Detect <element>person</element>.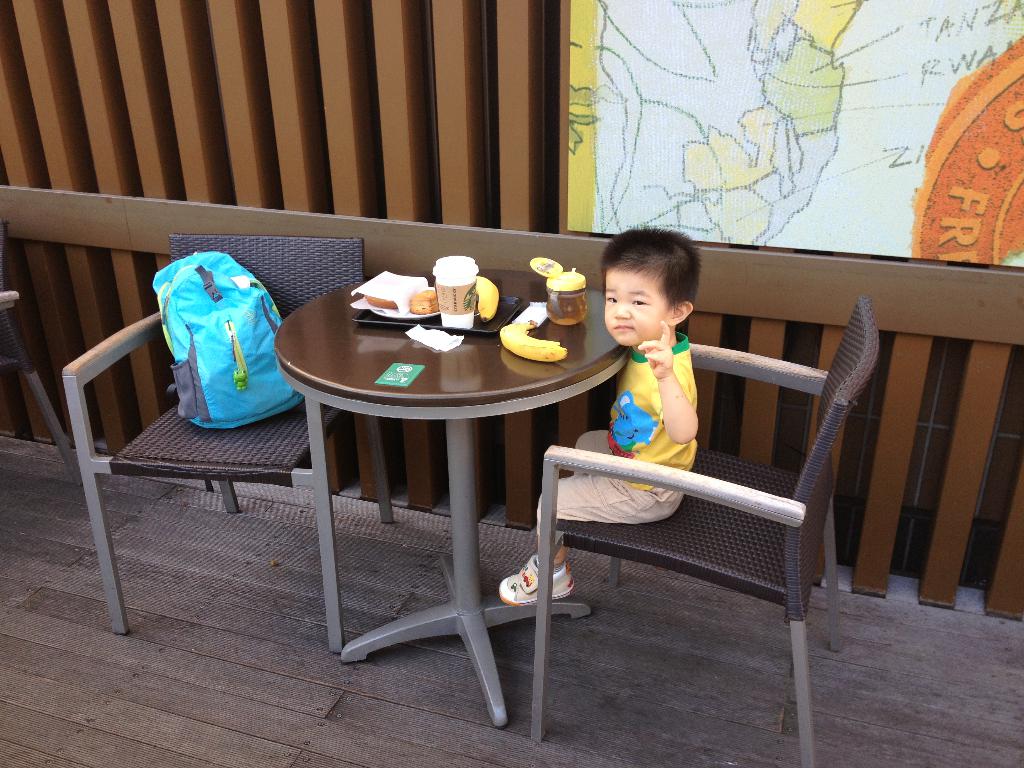
Detected at (x1=502, y1=225, x2=700, y2=607).
